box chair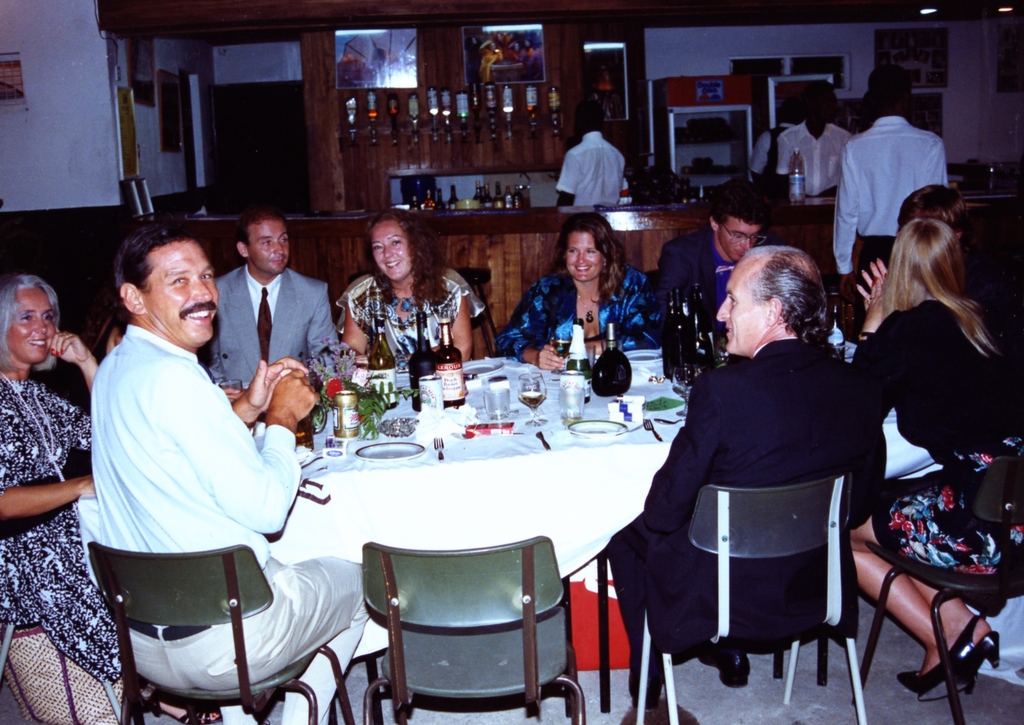
rect(88, 542, 384, 724)
